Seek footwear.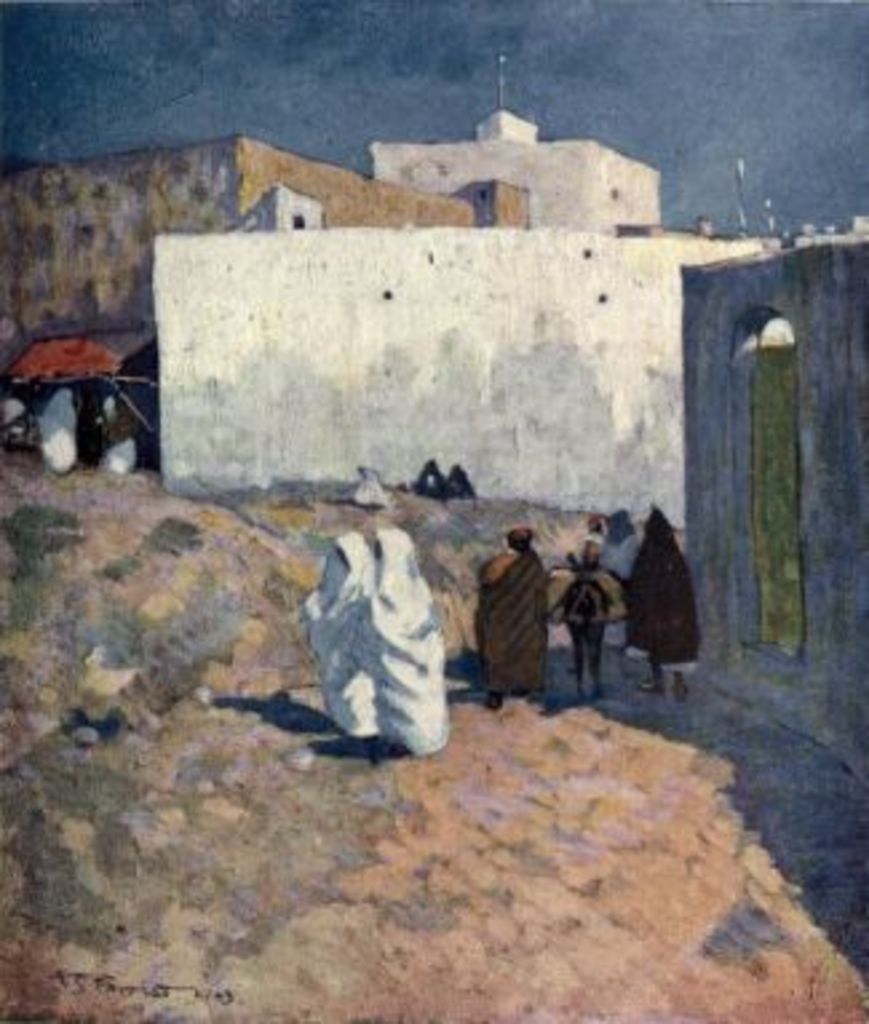
bbox(588, 684, 599, 700).
